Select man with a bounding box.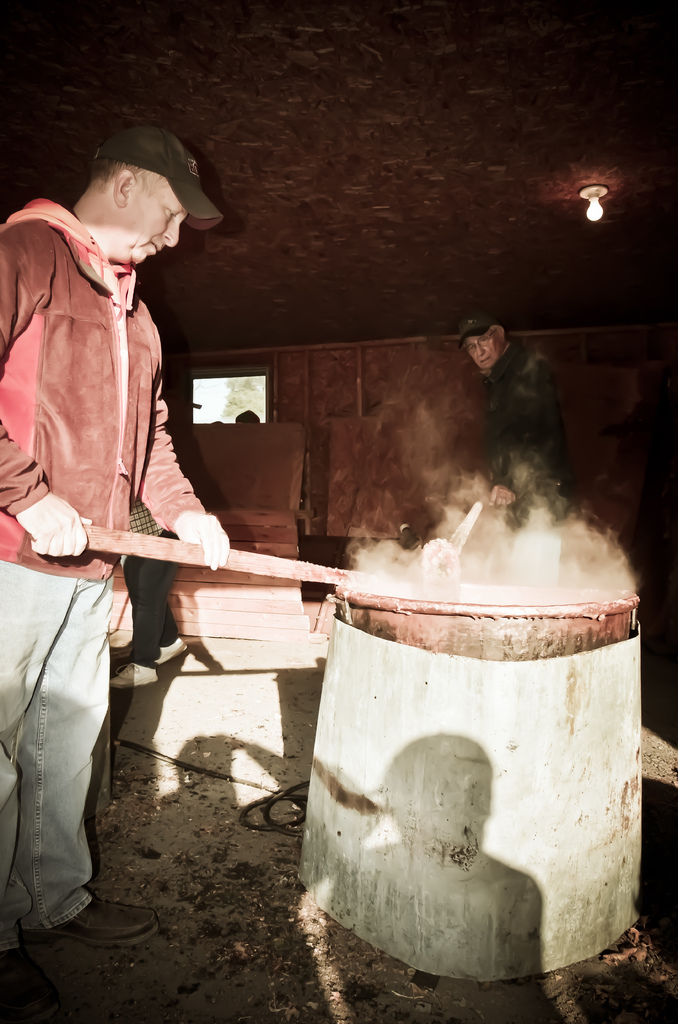
(20, 159, 201, 920).
